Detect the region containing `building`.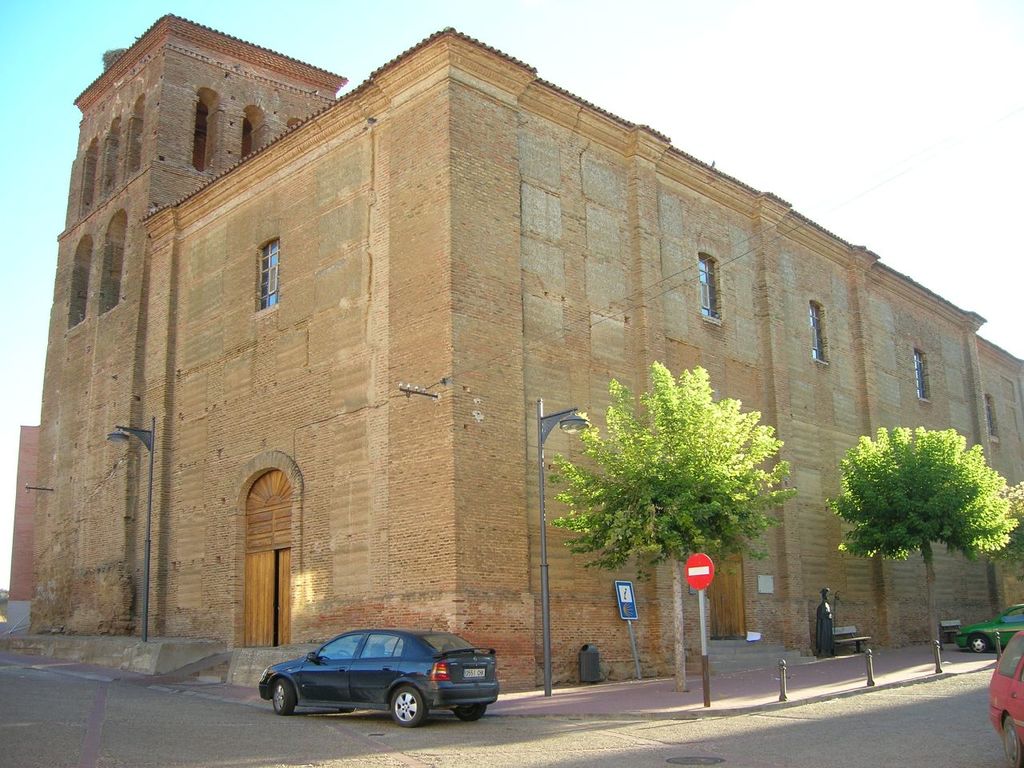
(29, 10, 1023, 692).
